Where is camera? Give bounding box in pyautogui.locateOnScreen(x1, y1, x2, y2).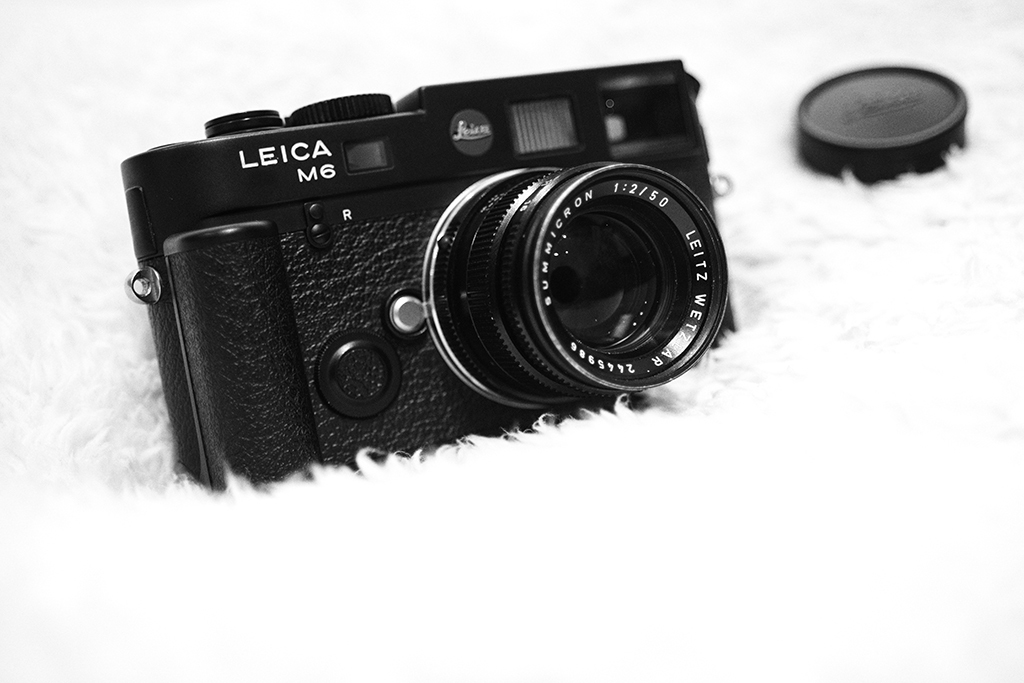
pyautogui.locateOnScreen(128, 51, 756, 501).
